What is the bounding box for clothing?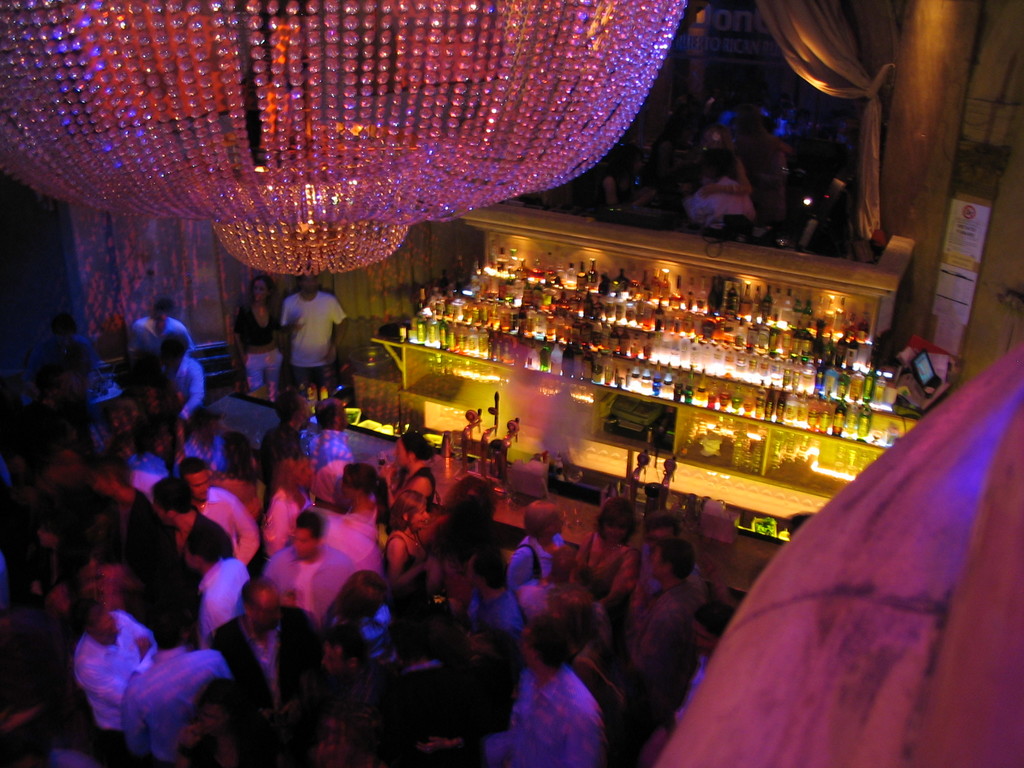
(488, 675, 613, 767).
